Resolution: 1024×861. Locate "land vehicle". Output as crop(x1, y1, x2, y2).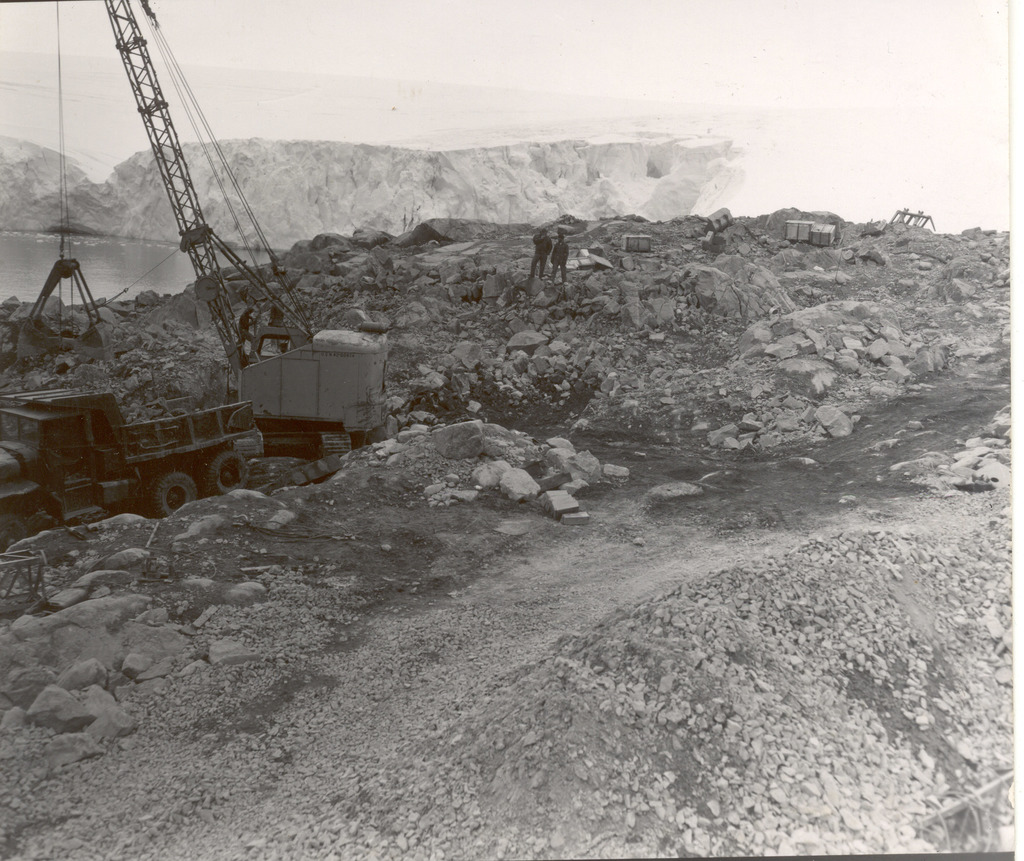
crop(0, 0, 424, 490).
